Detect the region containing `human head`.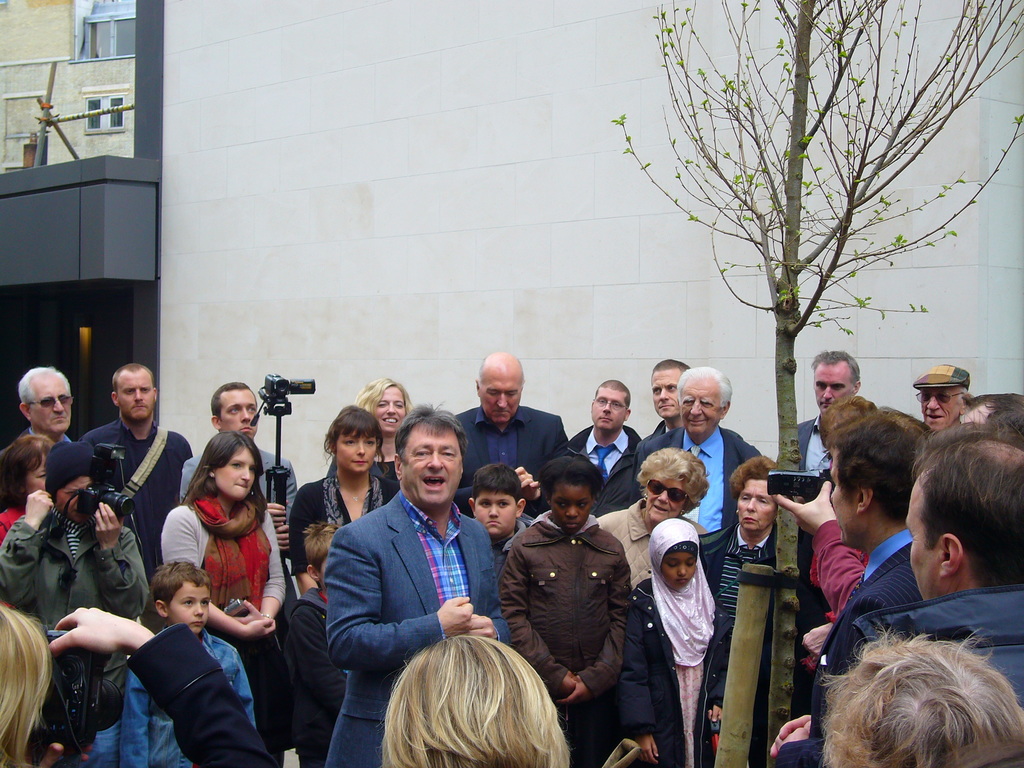
bbox=(0, 435, 56, 507).
